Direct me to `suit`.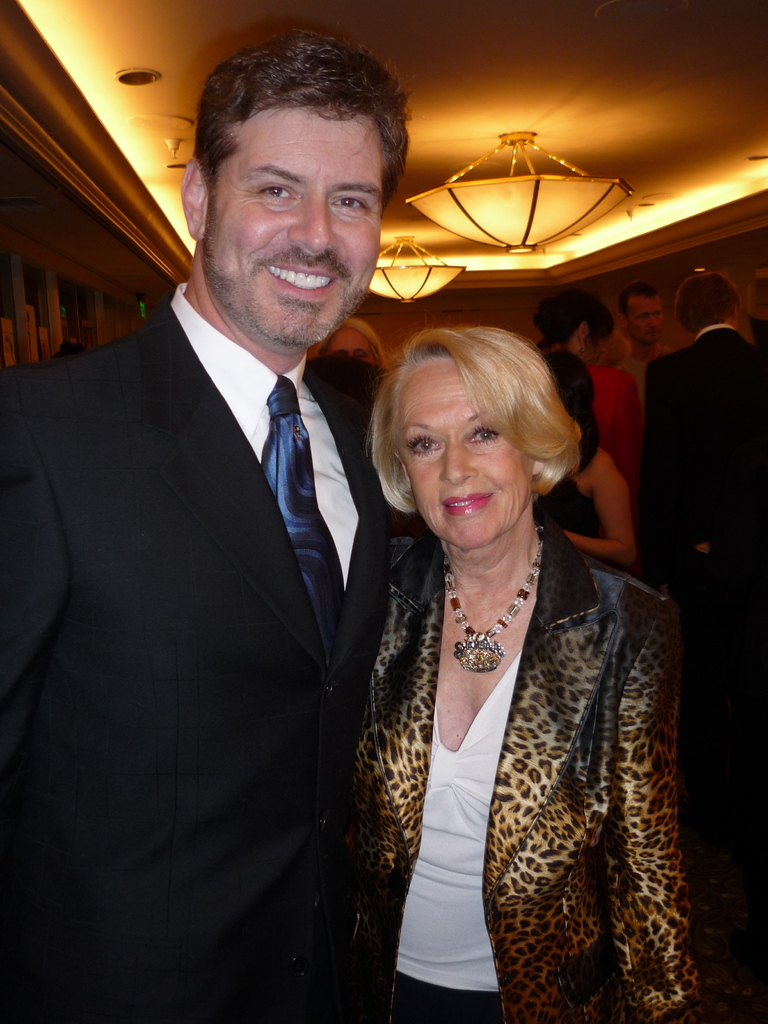
Direction: 641, 319, 767, 590.
